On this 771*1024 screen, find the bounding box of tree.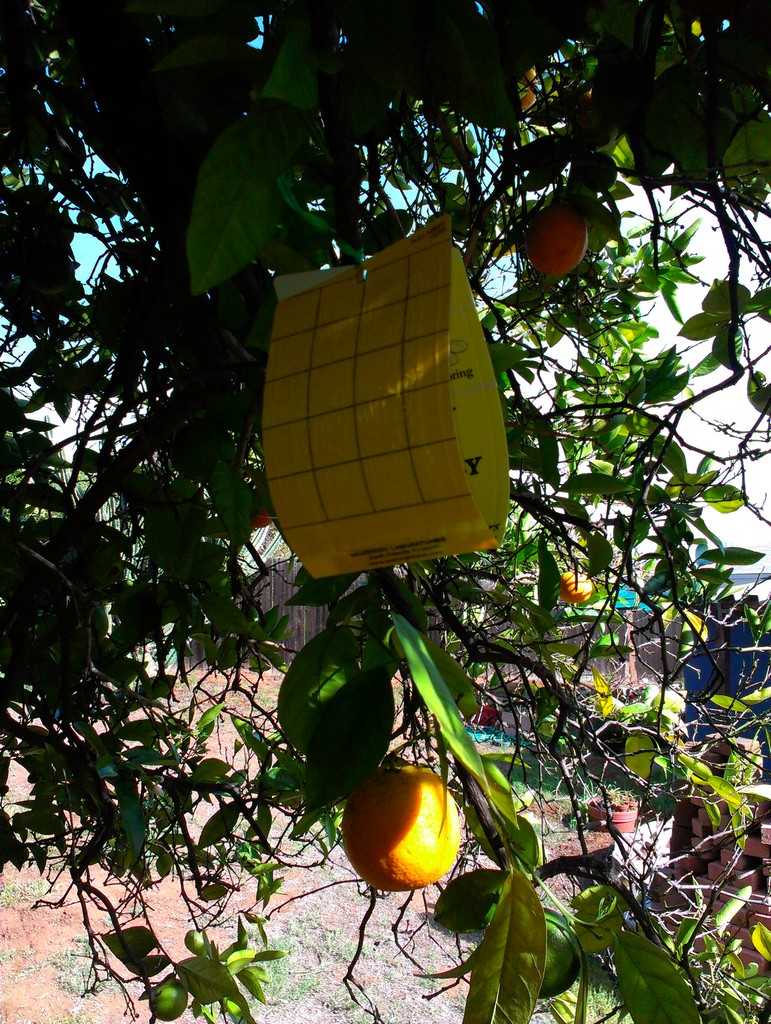
Bounding box: box=[18, 57, 750, 984].
